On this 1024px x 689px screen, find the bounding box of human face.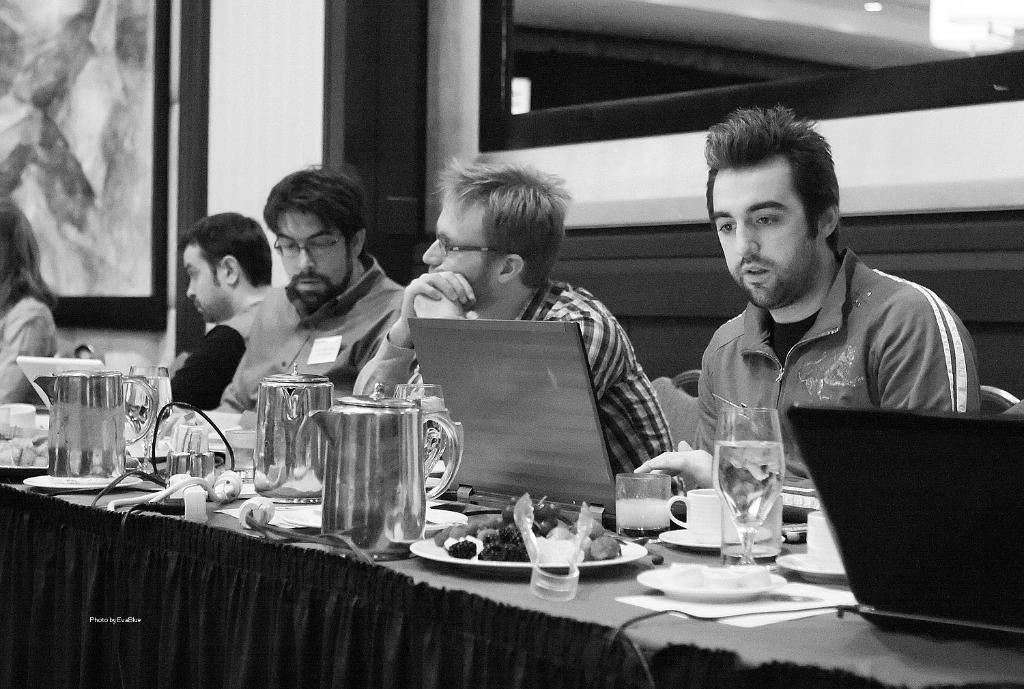
Bounding box: crop(182, 240, 228, 319).
